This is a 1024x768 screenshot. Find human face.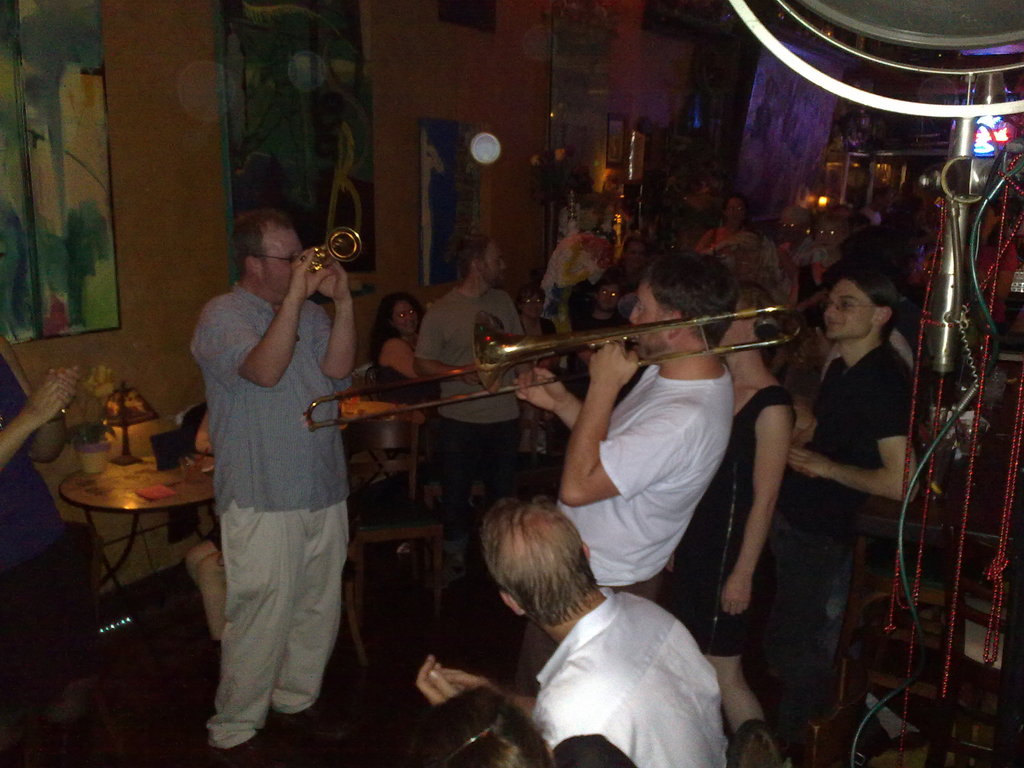
Bounding box: (left=595, top=282, right=618, bottom=311).
